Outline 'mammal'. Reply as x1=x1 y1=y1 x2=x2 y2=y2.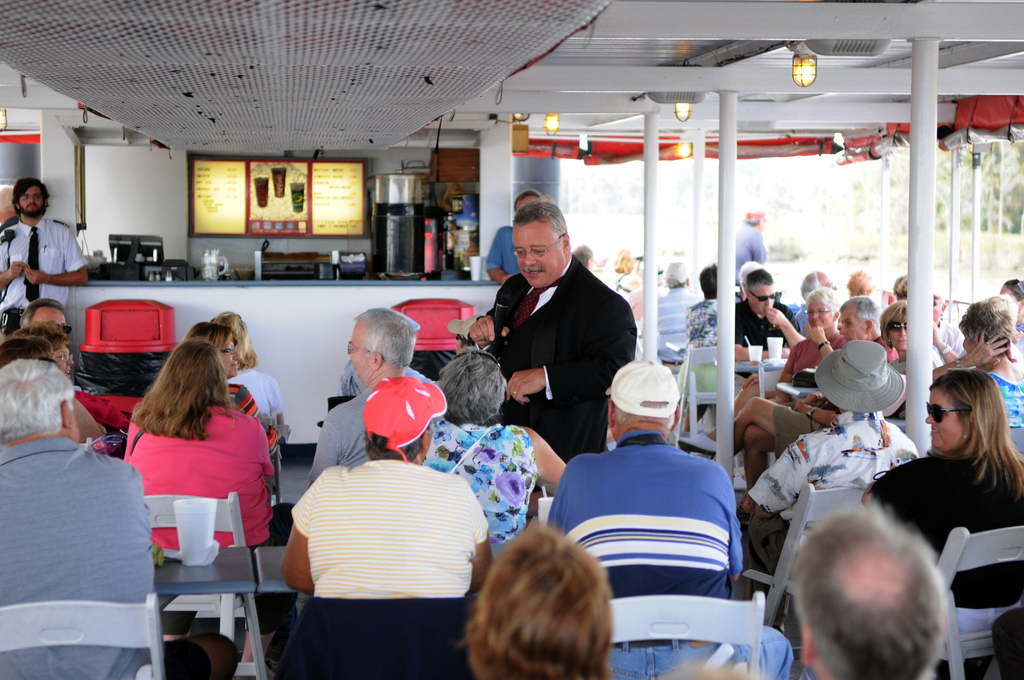
x1=767 y1=290 x2=844 y2=406.
